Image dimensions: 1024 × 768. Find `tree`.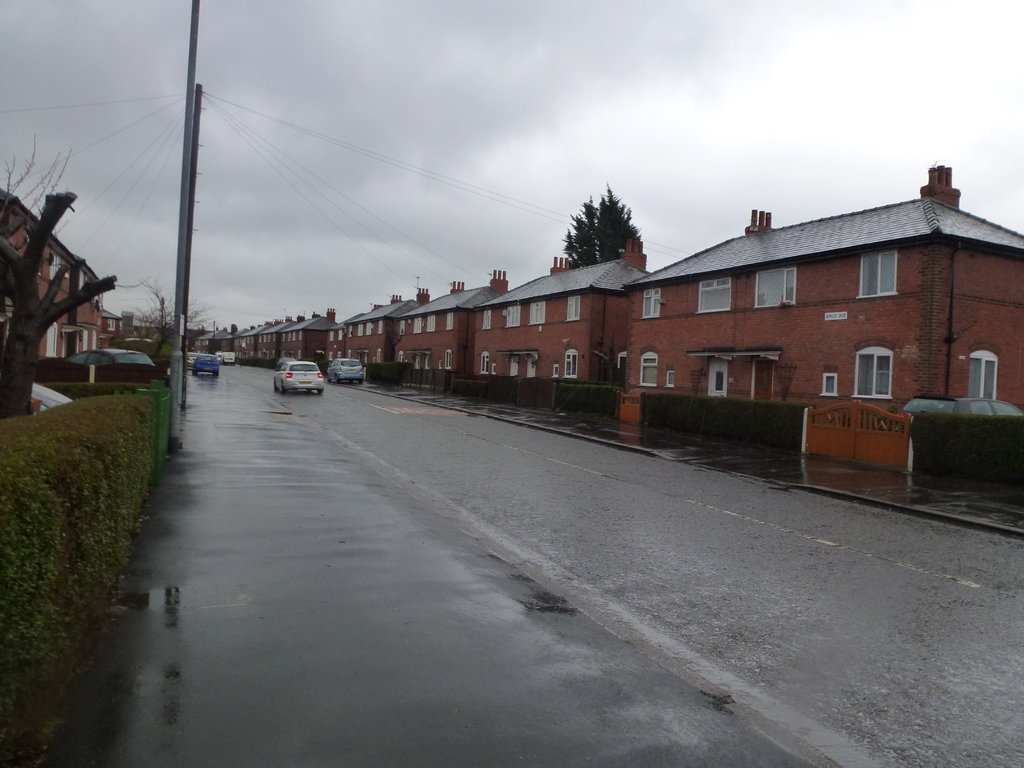
[left=0, top=120, right=144, bottom=415].
